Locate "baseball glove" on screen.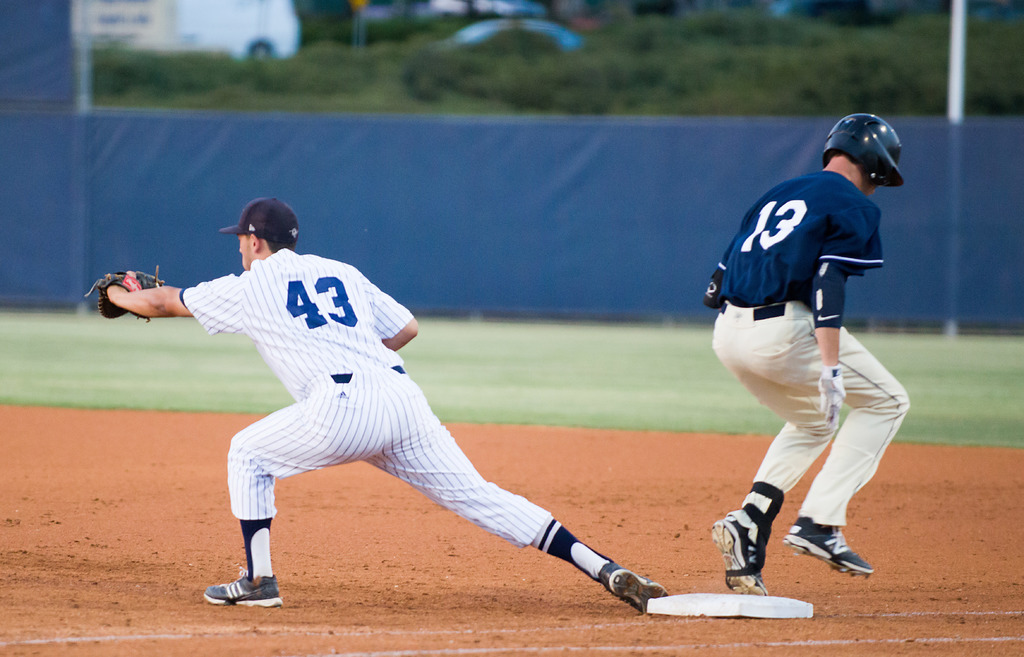
On screen at select_region(84, 262, 166, 317).
